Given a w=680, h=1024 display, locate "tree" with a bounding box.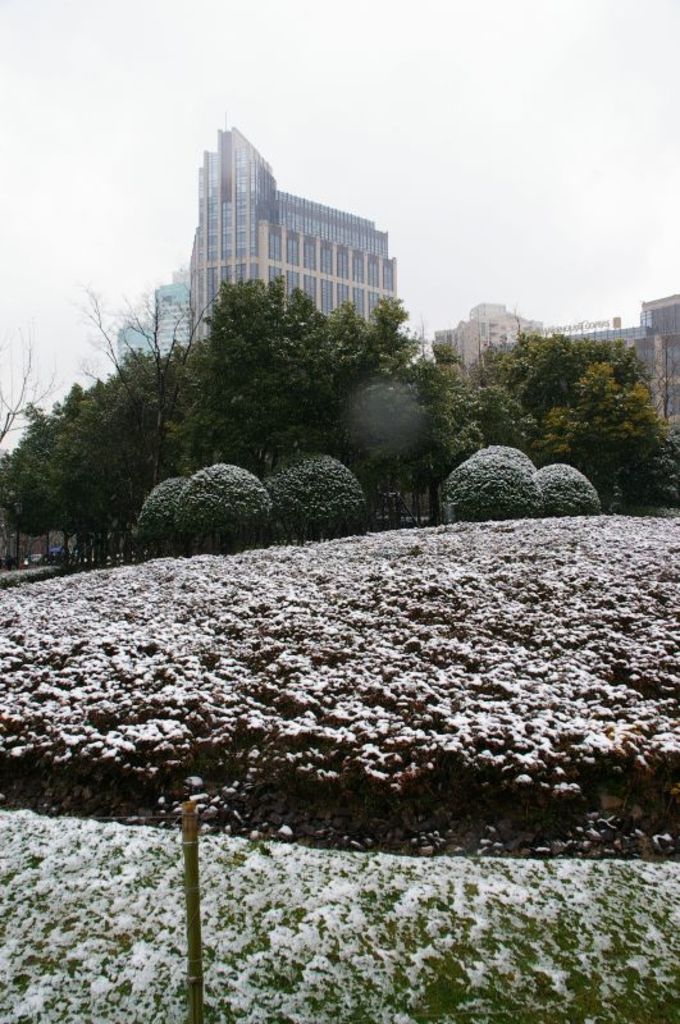
Located: l=534, t=466, r=601, b=516.
